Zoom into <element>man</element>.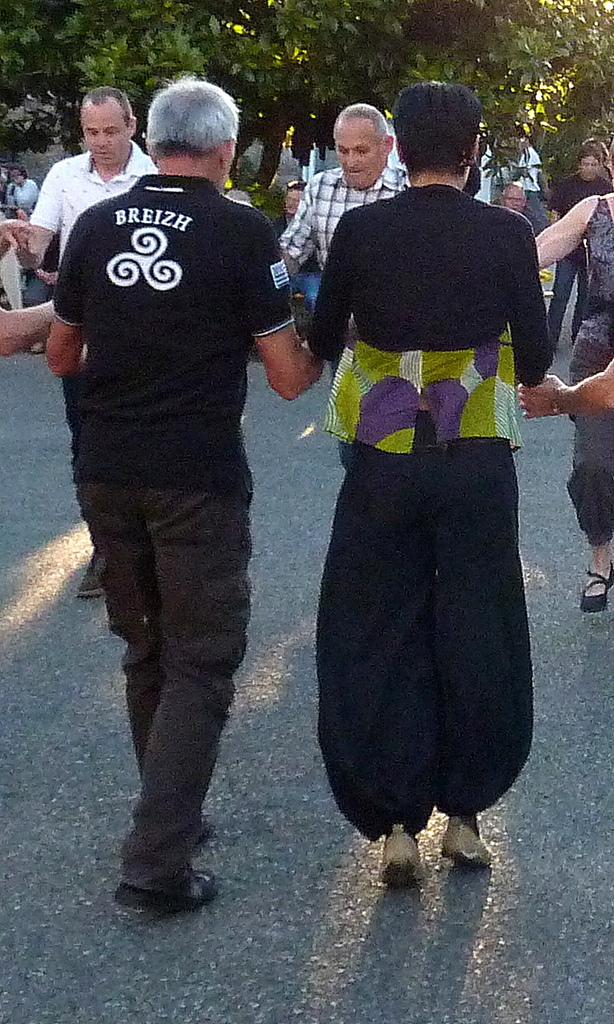
Zoom target: {"x1": 0, "y1": 177, "x2": 37, "y2": 359}.
